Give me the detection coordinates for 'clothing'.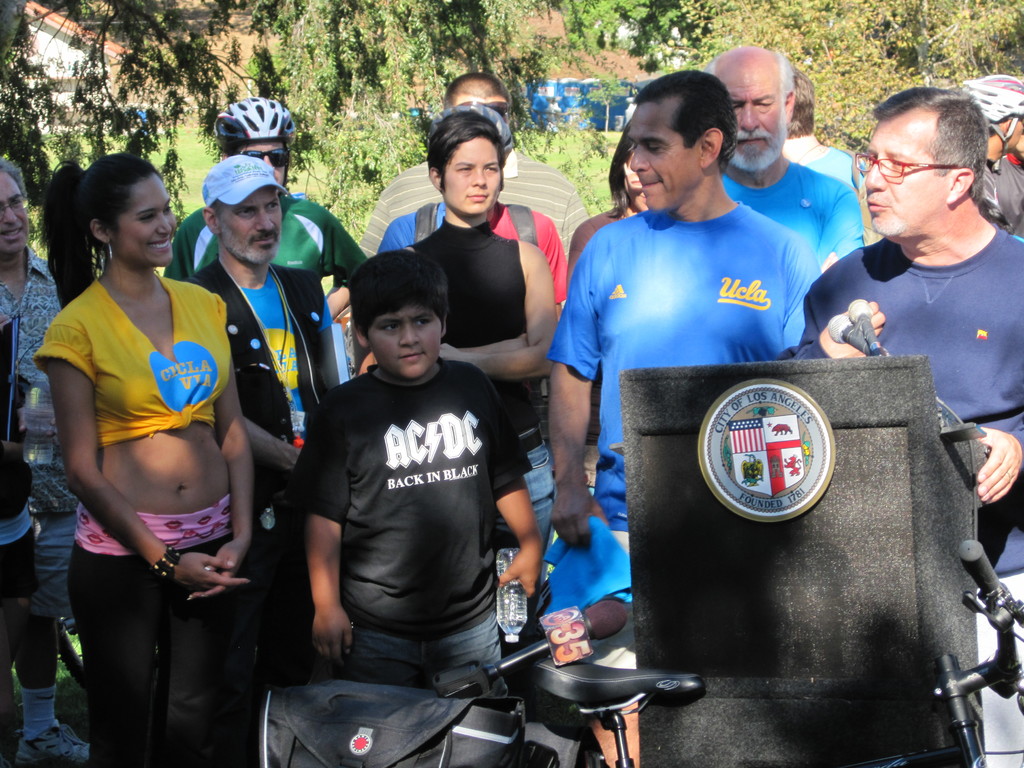
(722, 163, 865, 267).
